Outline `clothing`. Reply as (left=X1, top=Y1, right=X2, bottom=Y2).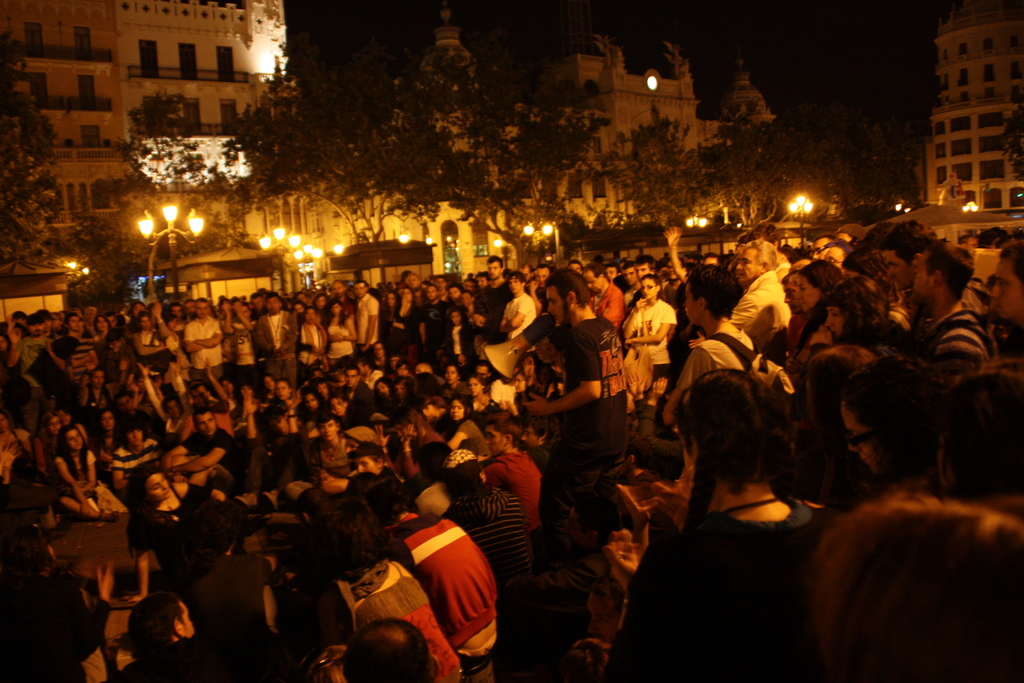
(left=111, top=436, right=157, bottom=486).
